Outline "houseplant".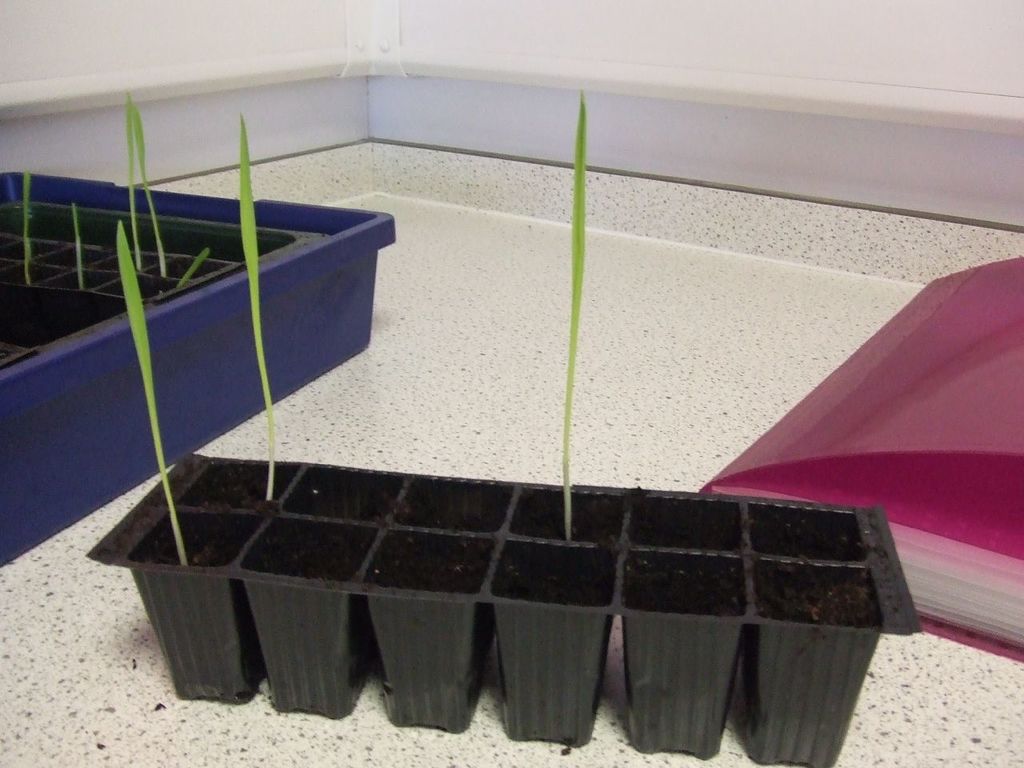
Outline: Rect(0, 87, 401, 566).
